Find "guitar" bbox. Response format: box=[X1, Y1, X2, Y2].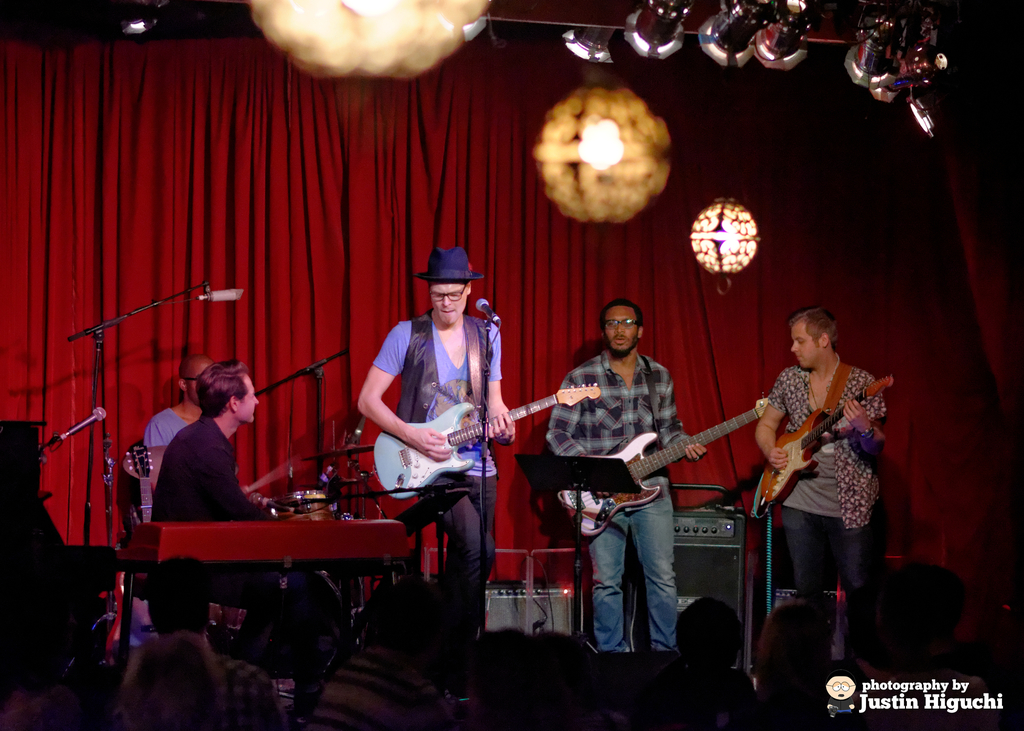
box=[742, 366, 906, 527].
